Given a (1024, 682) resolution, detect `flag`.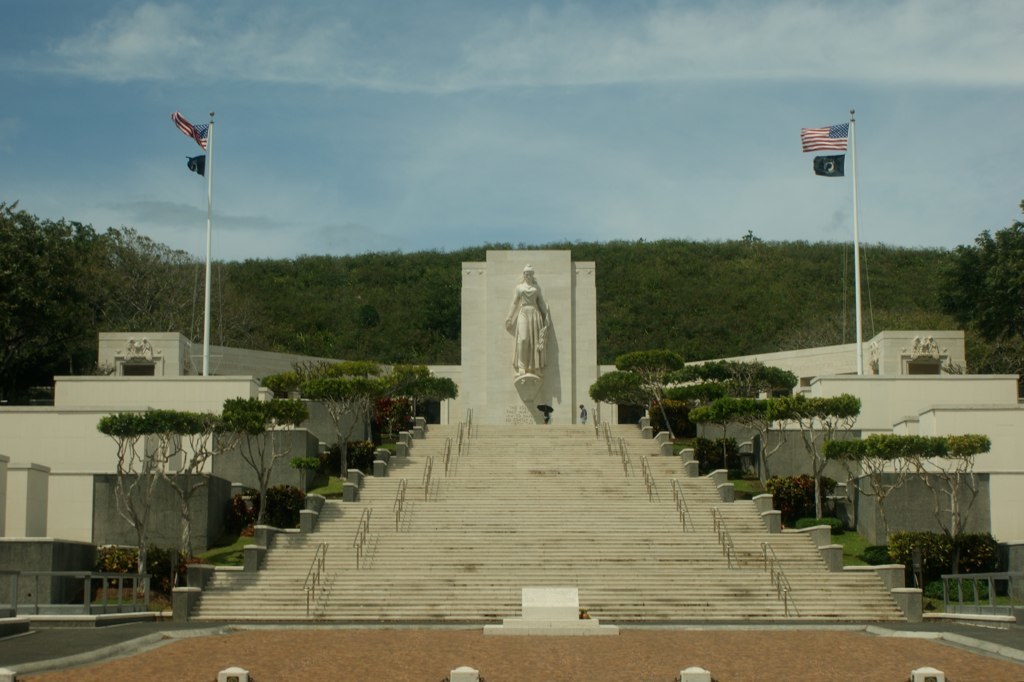
rect(809, 152, 845, 179).
